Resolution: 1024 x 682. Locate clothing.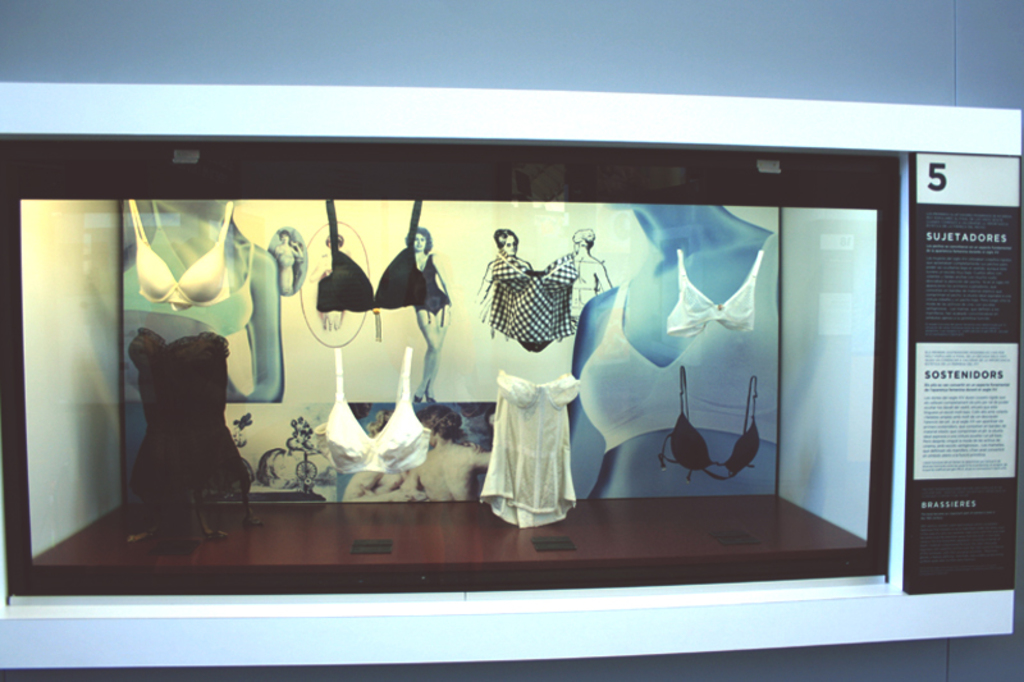
select_region(486, 369, 591, 522).
